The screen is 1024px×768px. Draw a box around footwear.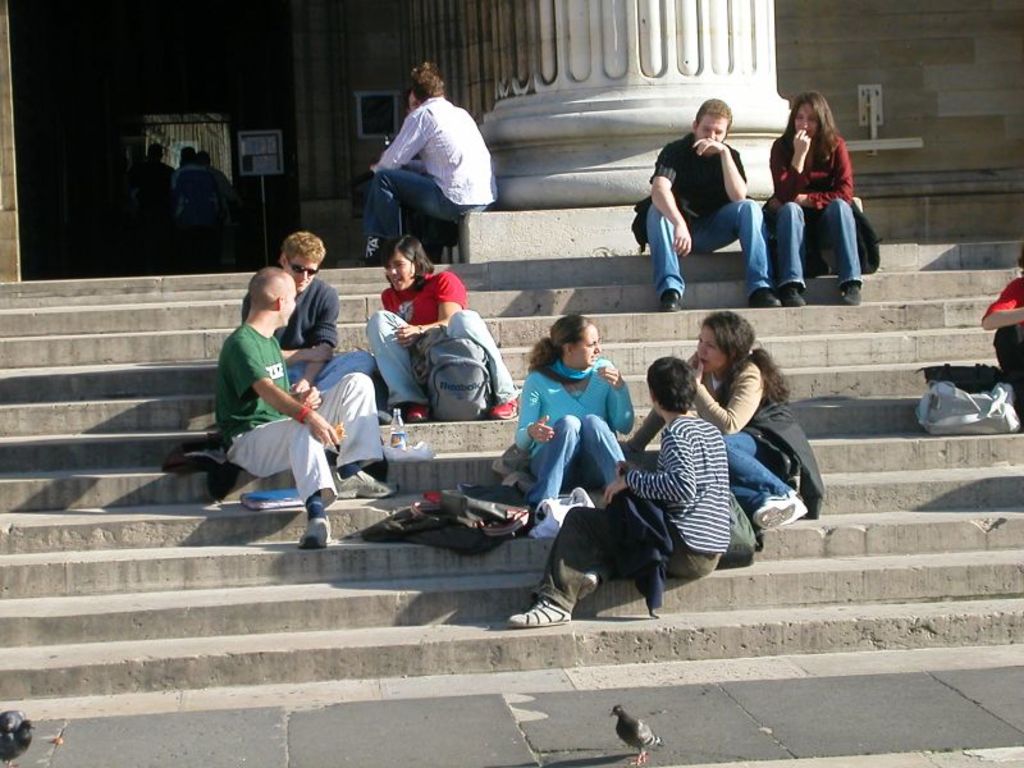
bbox(782, 284, 801, 308).
